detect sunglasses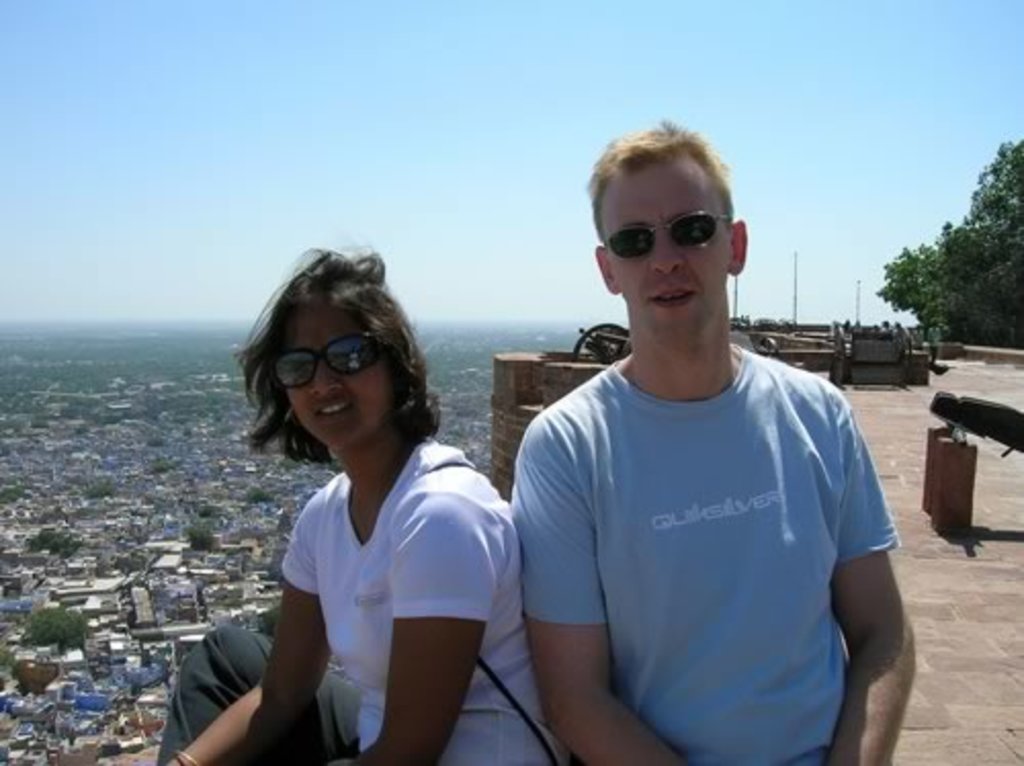
box(272, 334, 379, 389)
